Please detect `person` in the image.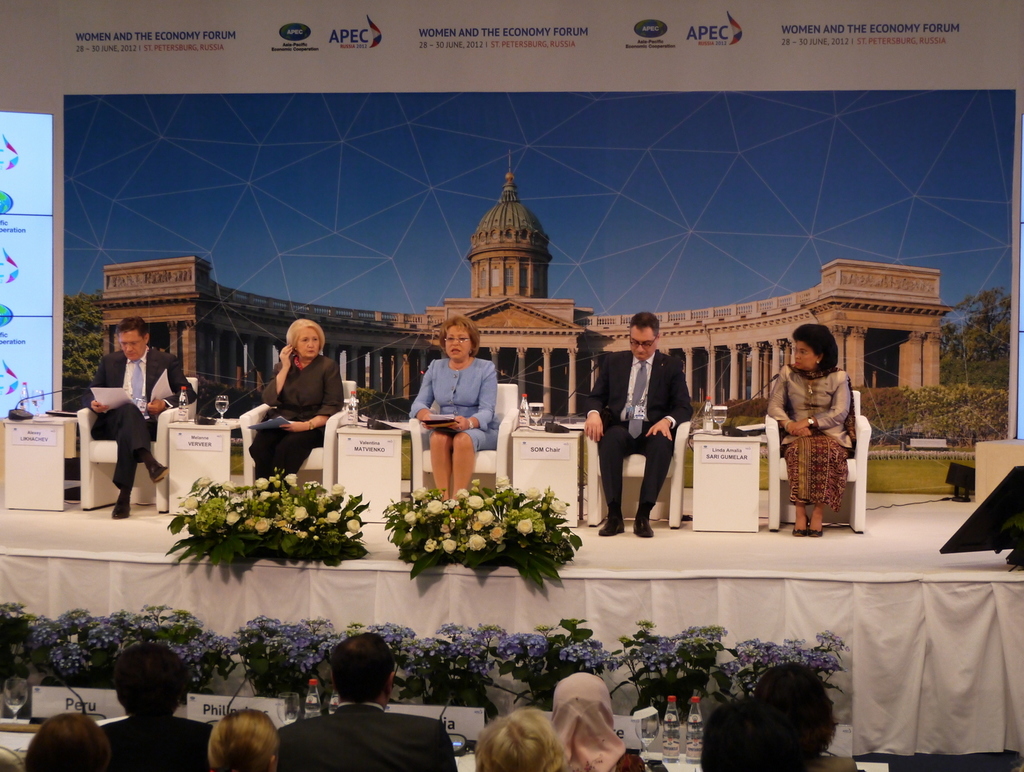
586:312:694:535.
